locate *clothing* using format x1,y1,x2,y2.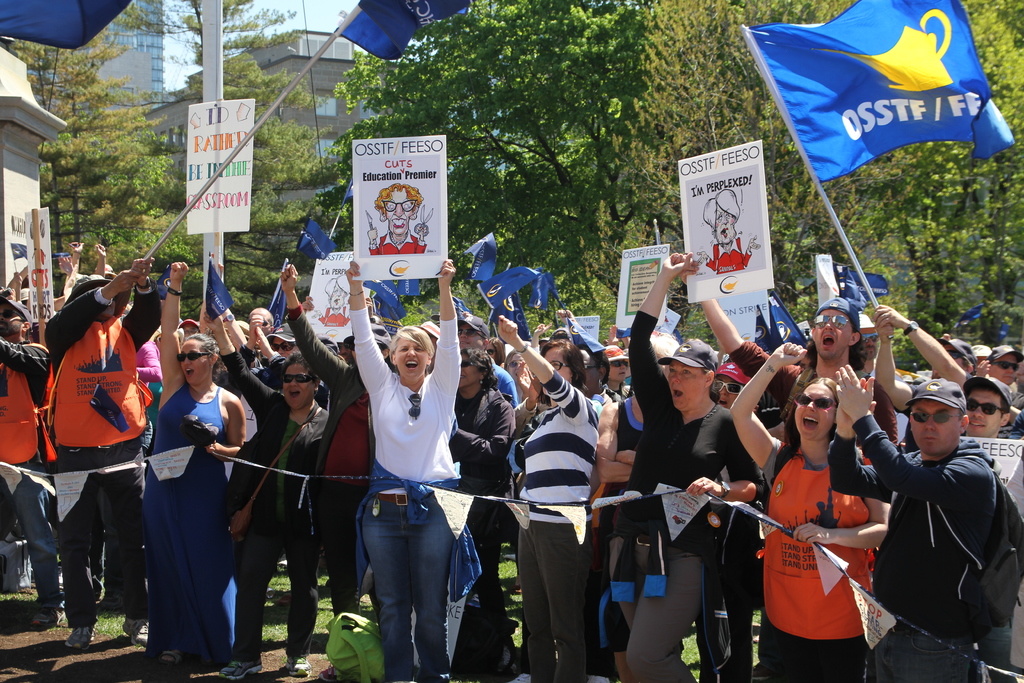
624,295,759,682.
